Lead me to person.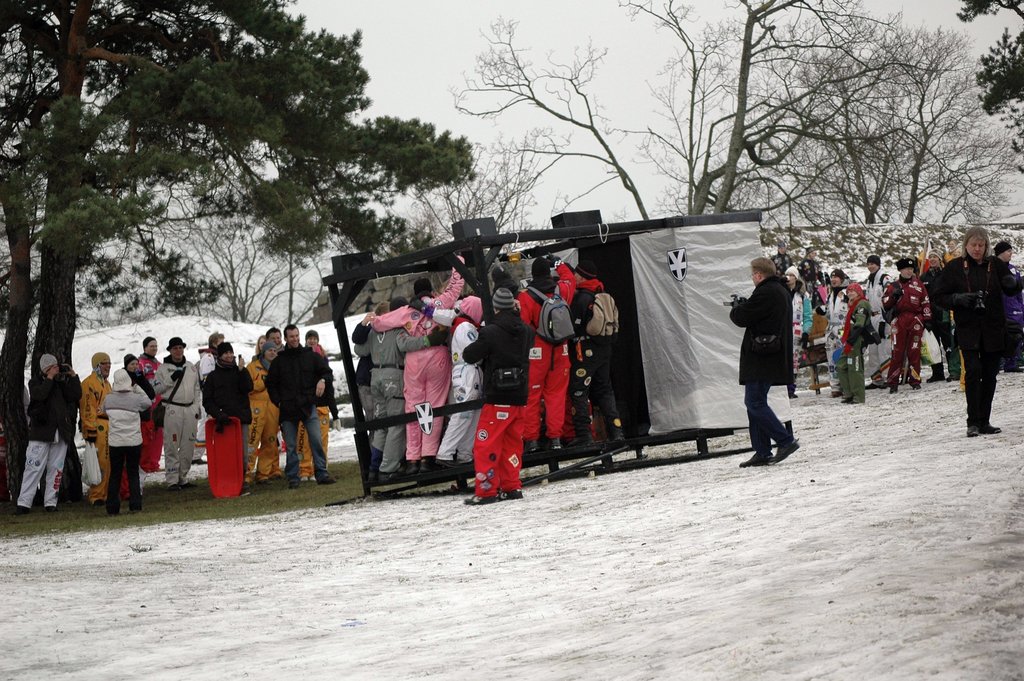
Lead to (x1=134, y1=334, x2=168, y2=477).
